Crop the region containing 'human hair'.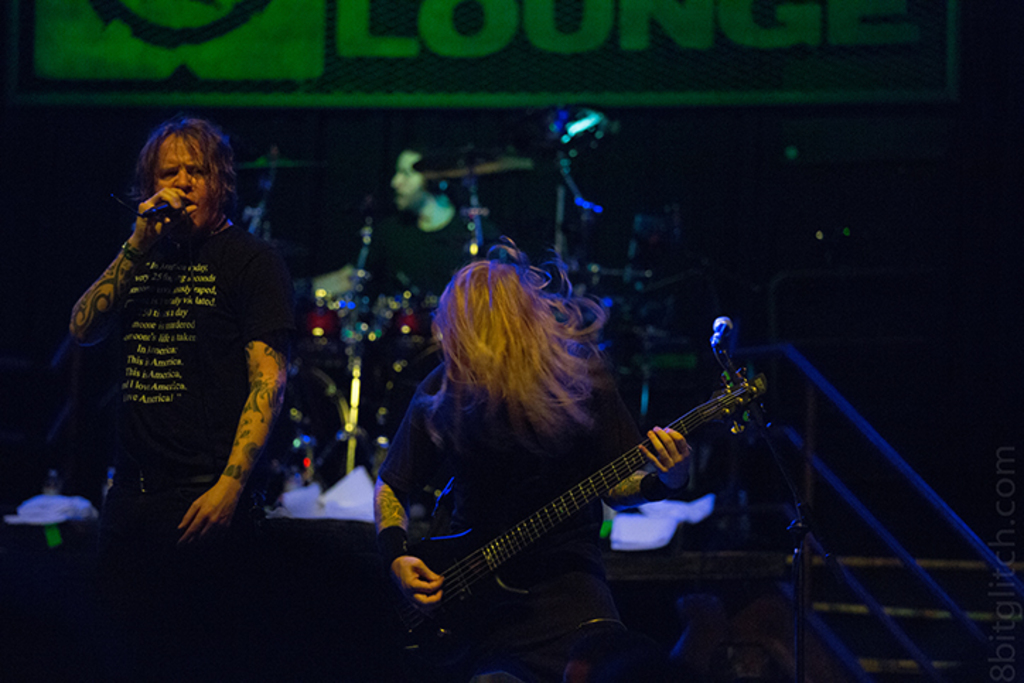
Crop region: box(409, 262, 598, 448).
